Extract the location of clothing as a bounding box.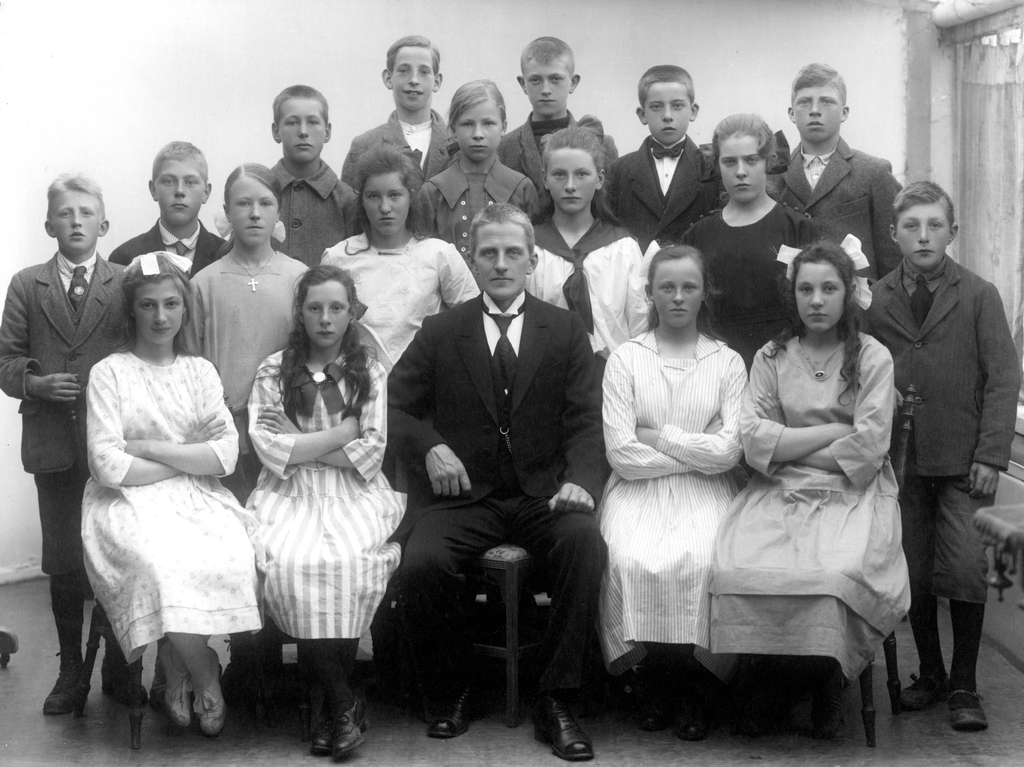
region(319, 222, 476, 385).
